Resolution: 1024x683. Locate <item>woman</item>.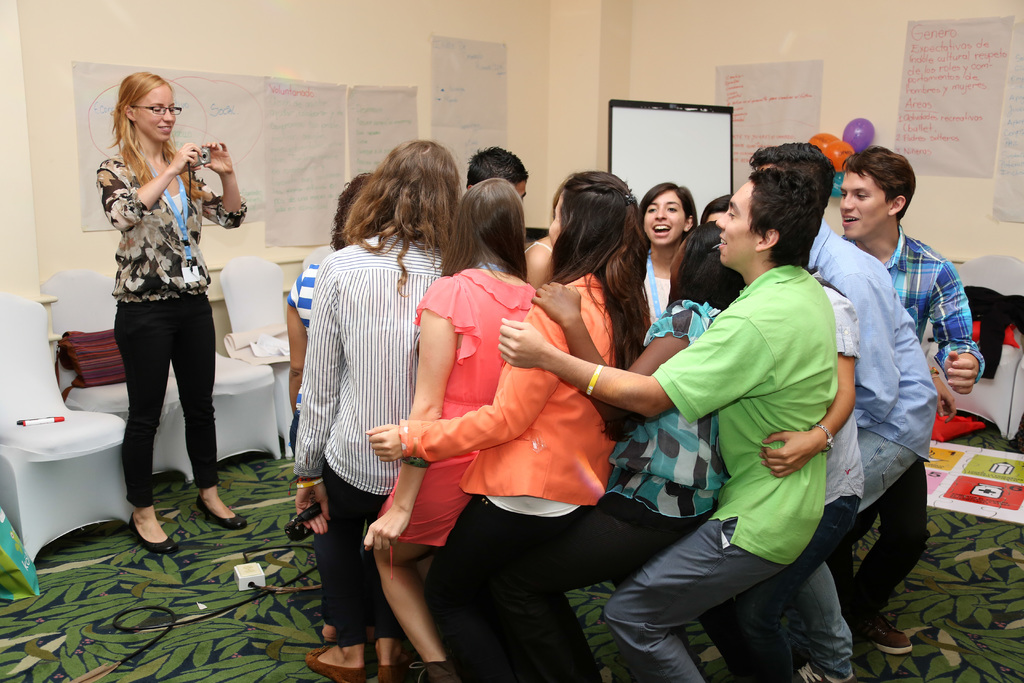
Rect(635, 178, 698, 332).
